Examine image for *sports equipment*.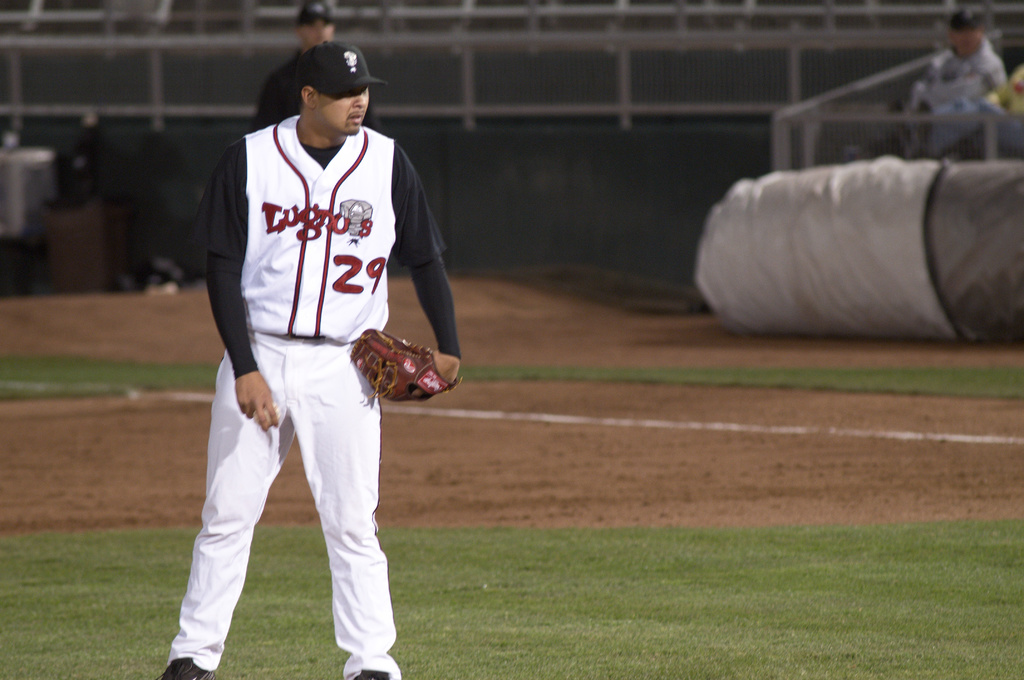
Examination result: box(345, 326, 456, 408).
